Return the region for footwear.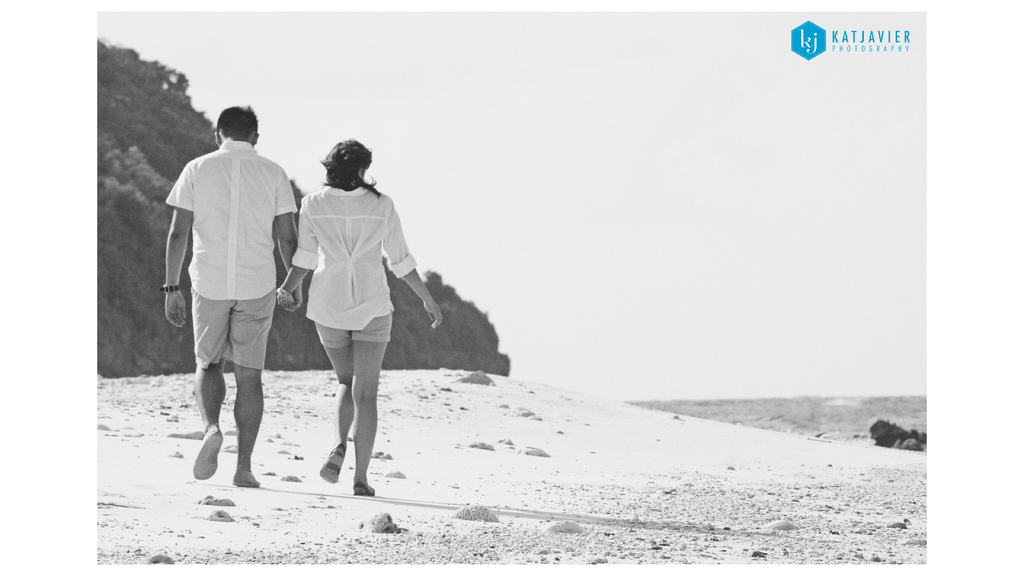
193/432/225/481.
